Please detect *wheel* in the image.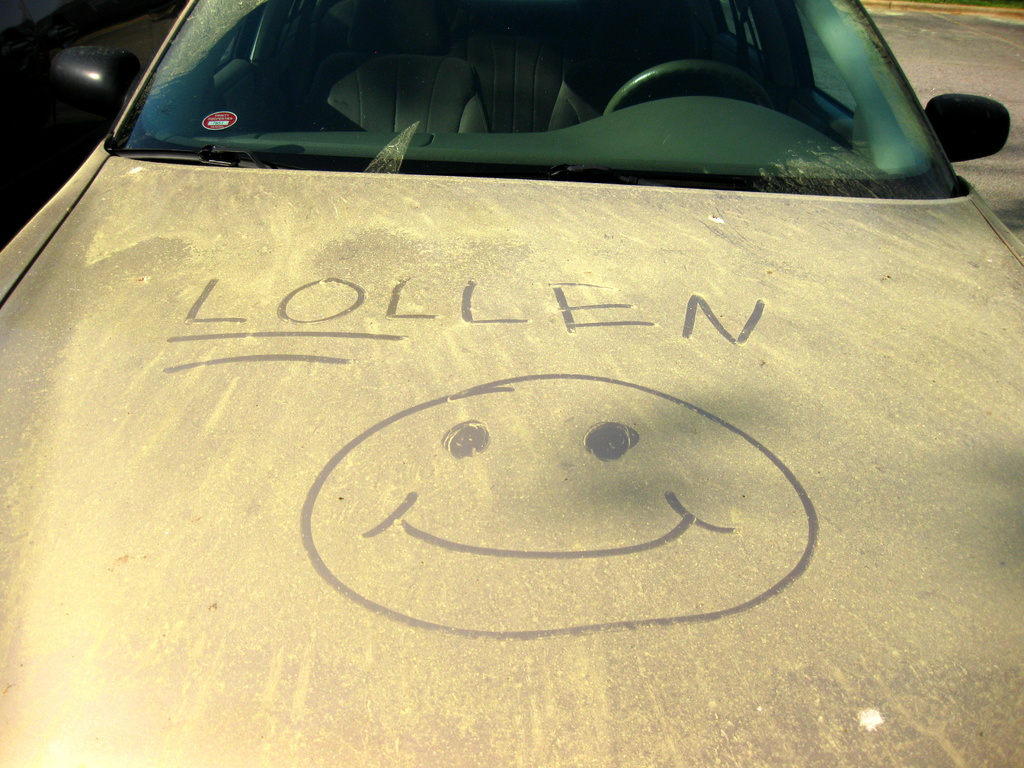
bbox(603, 56, 774, 115).
